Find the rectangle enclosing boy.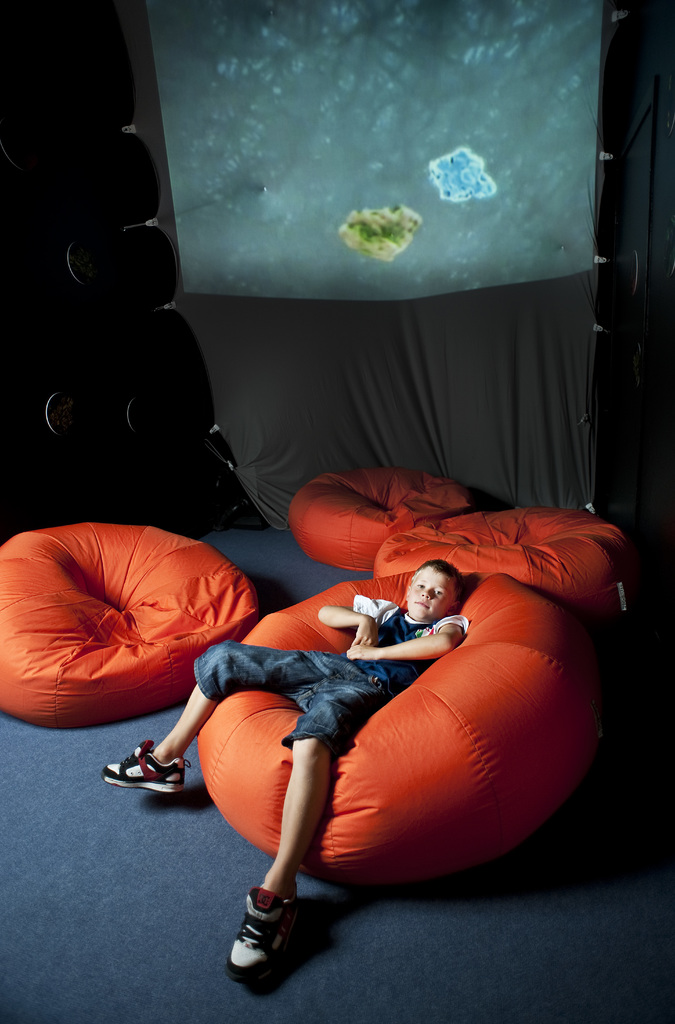
<box>105,559,477,979</box>.
